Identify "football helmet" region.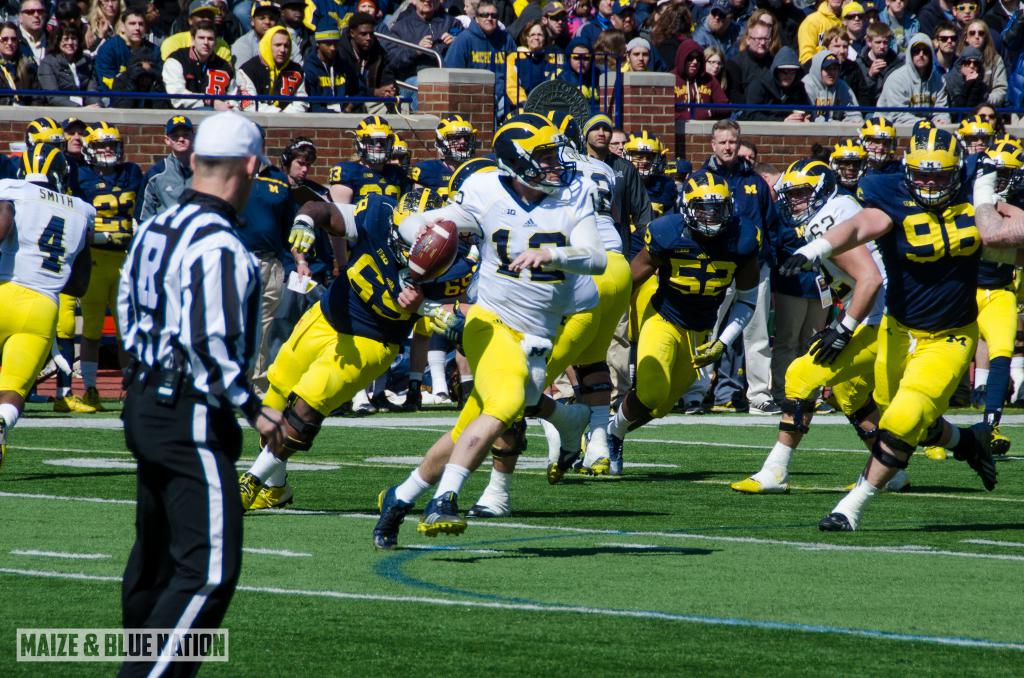
Region: box(824, 136, 874, 188).
